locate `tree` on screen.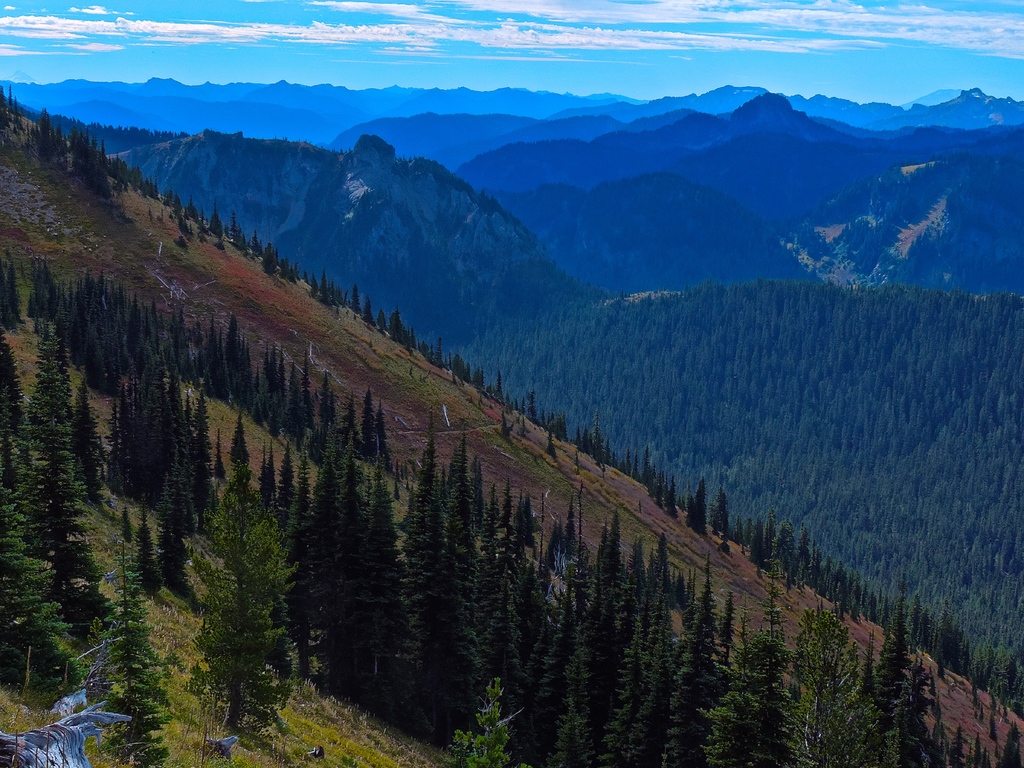
On screen at {"x1": 508, "y1": 393, "x2": 529, "y2": 417}.
